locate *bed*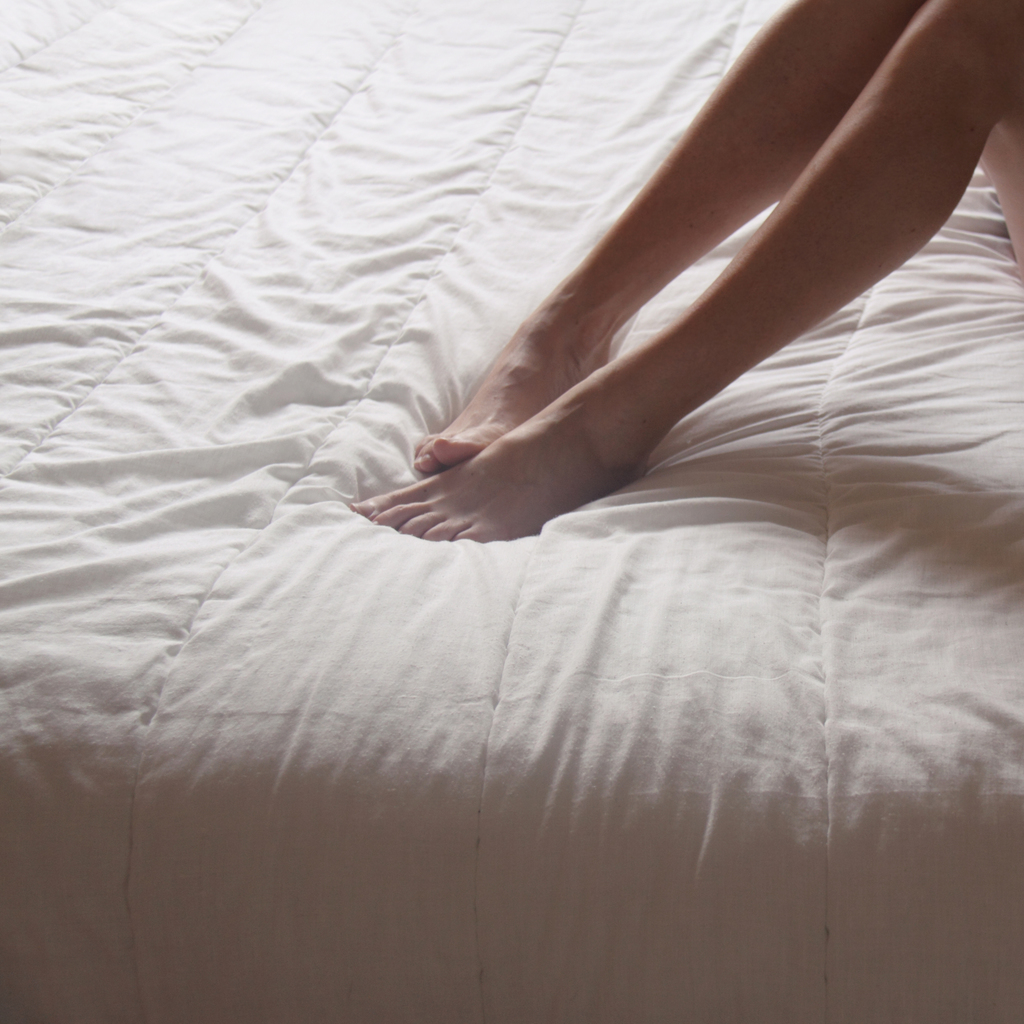
[0, 26, 1023, 1012]
